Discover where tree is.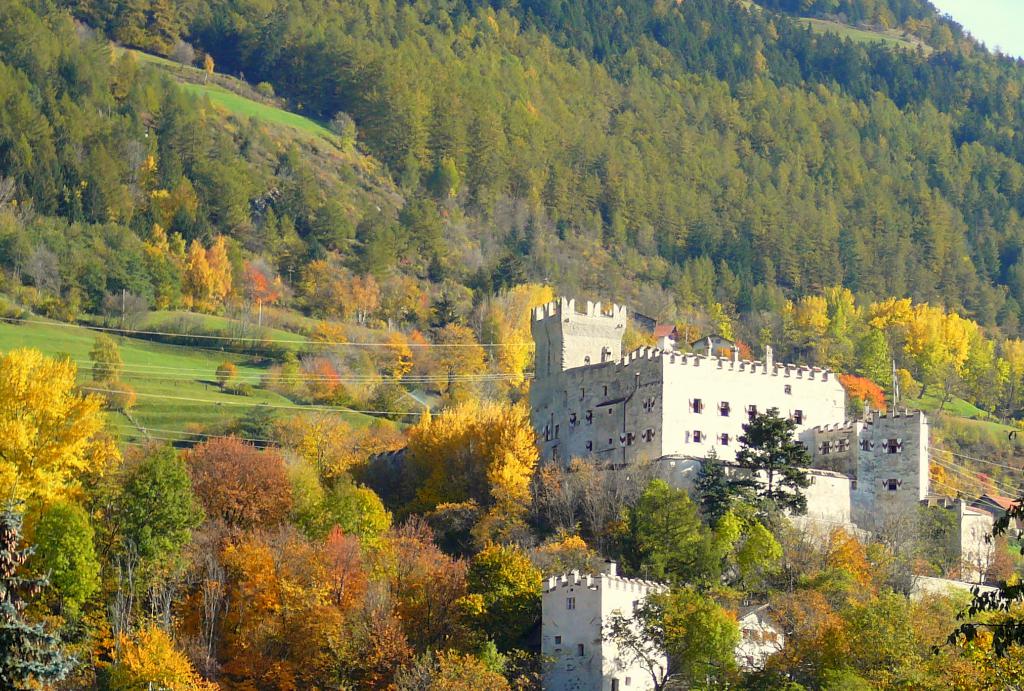
Discovered at (210,359,237,392).
